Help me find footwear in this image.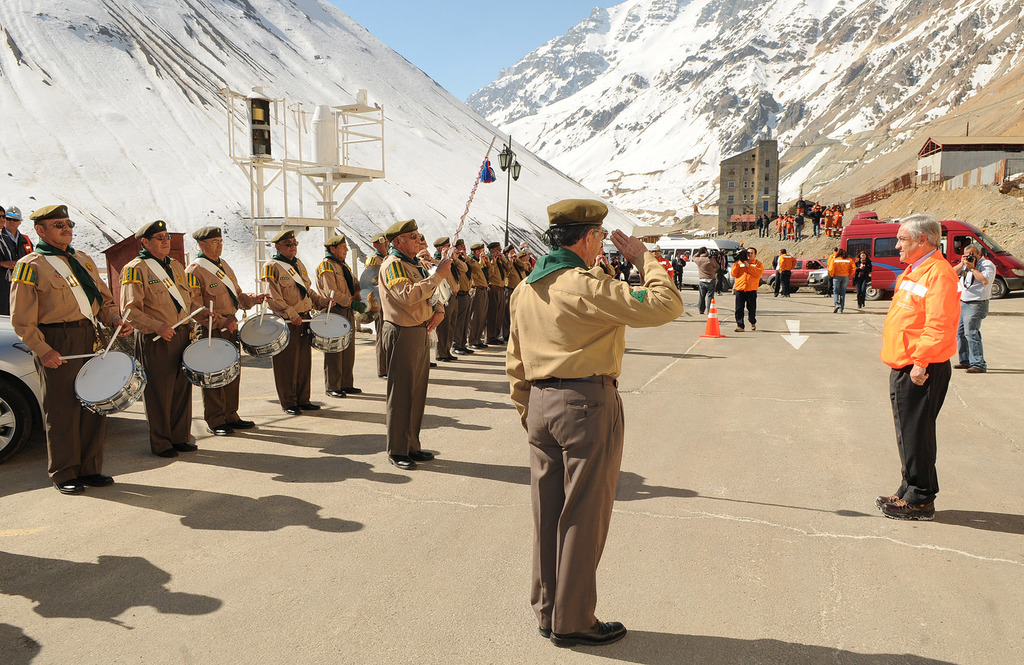
Found it: detection(444, 350, 456, 366).
